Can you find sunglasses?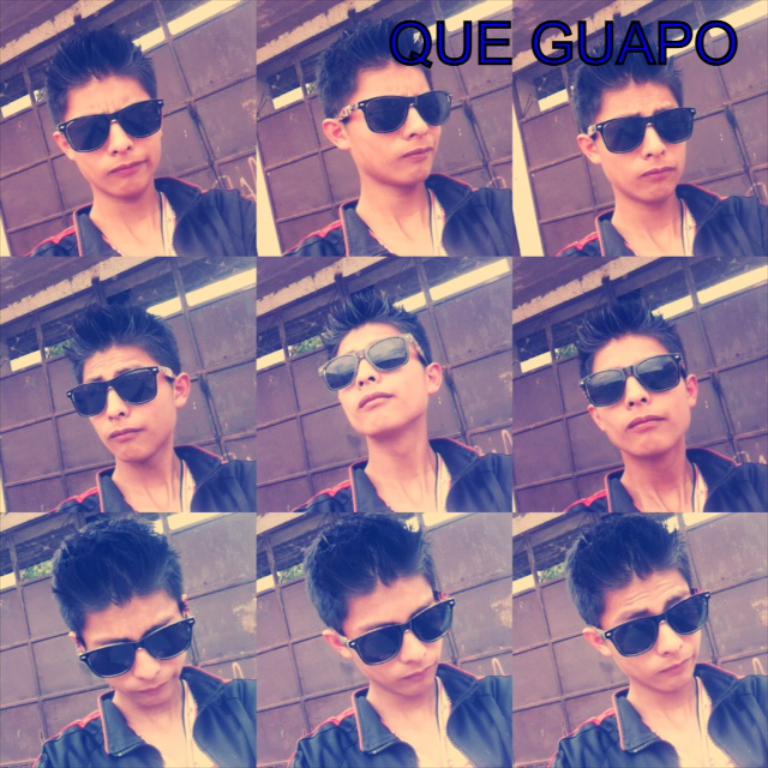
Yes, bounding box: (581,352,689,408).
